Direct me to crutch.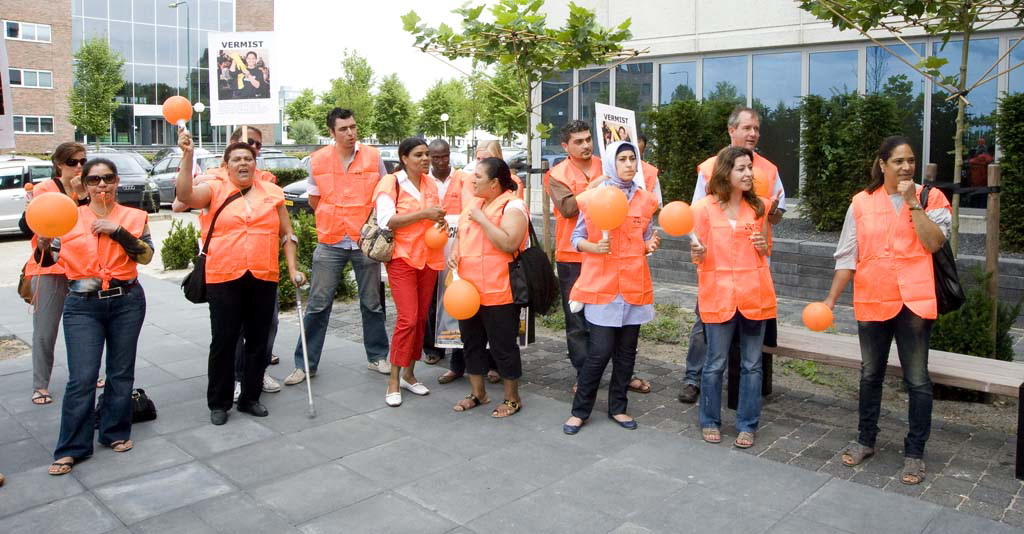
Direction: left=283, top=234, right=313, bottom=412.
